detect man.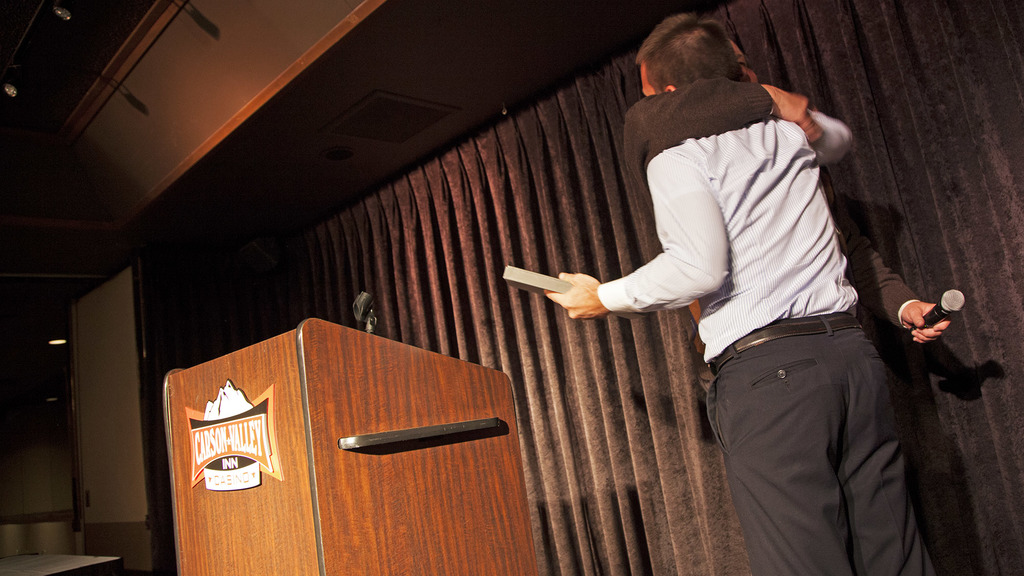
Detected at (623,24,951,397).
